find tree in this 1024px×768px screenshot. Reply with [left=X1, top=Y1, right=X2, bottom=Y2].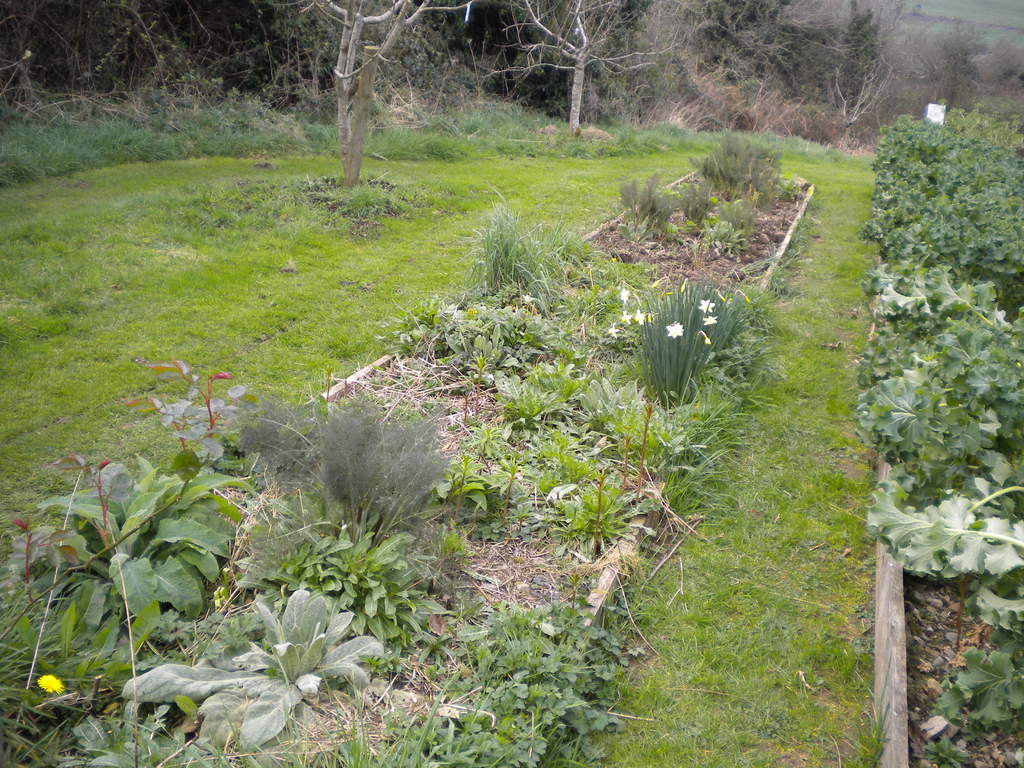
[left=495, top=0, right=679, bottom=184].
